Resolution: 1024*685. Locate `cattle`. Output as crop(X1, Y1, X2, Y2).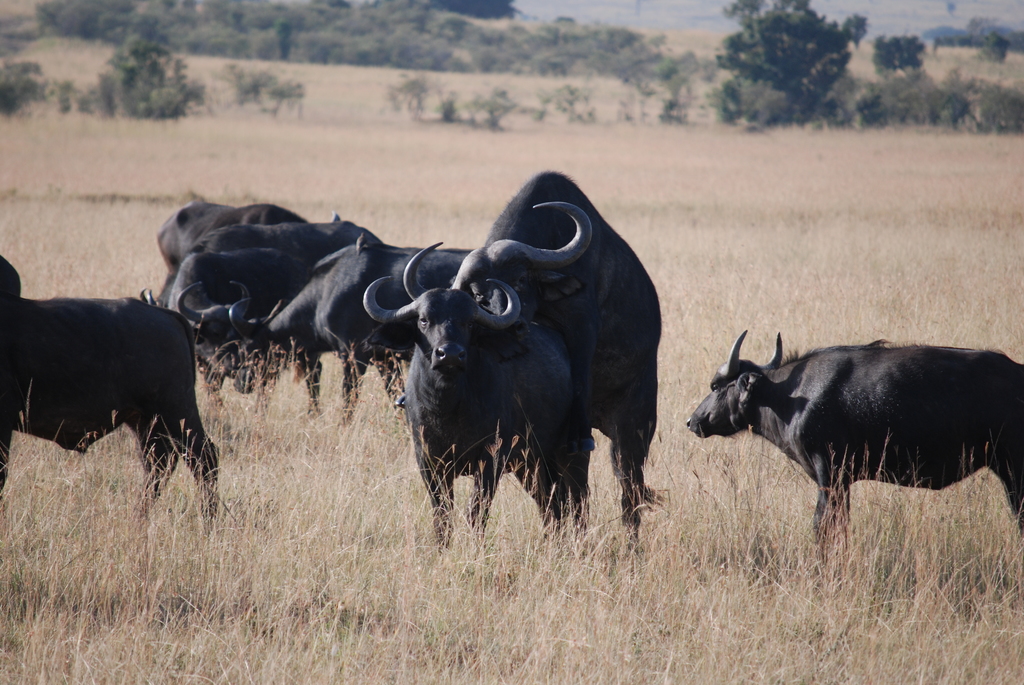
crop(223, 240, 467, 425).
